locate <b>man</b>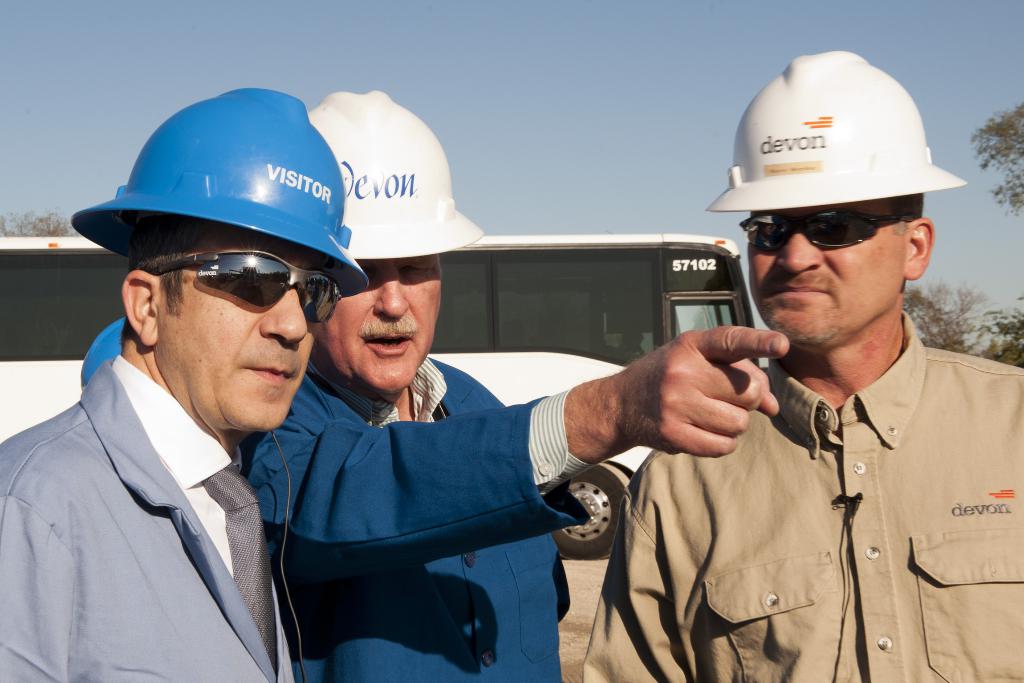
(left=575, top=54, right=1023, bottom=682)
